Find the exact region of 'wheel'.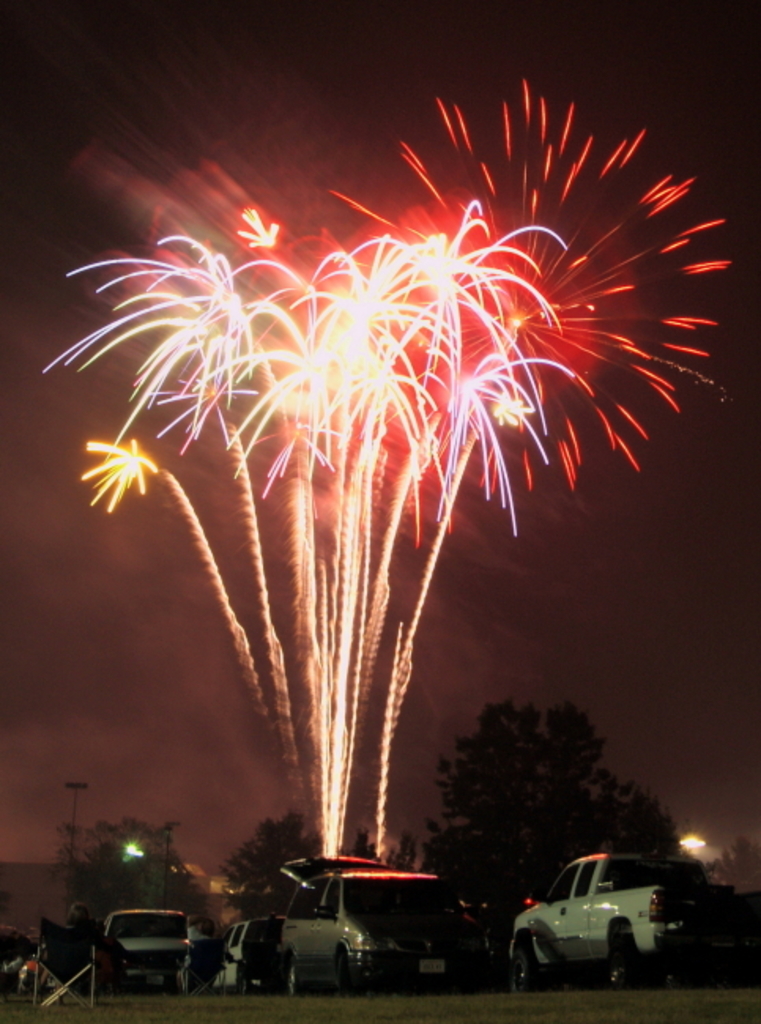
Exact region: 597:936:643:999.
